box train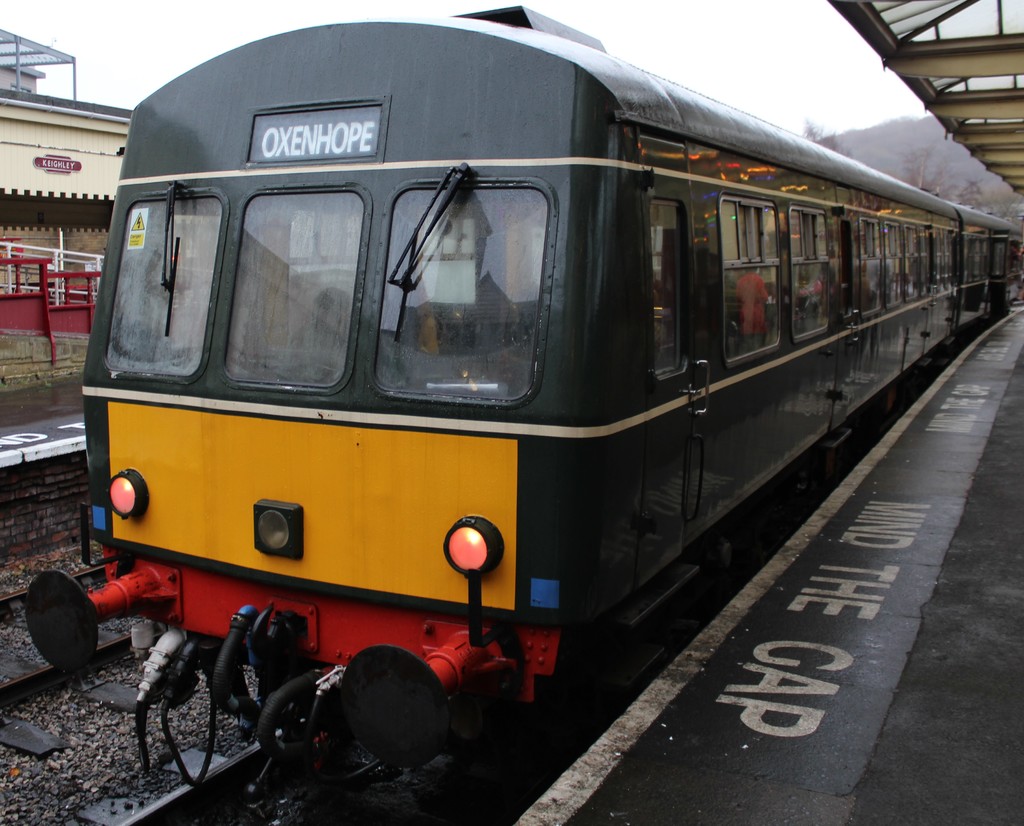
bbox=(20, 1, 1011, 805)
